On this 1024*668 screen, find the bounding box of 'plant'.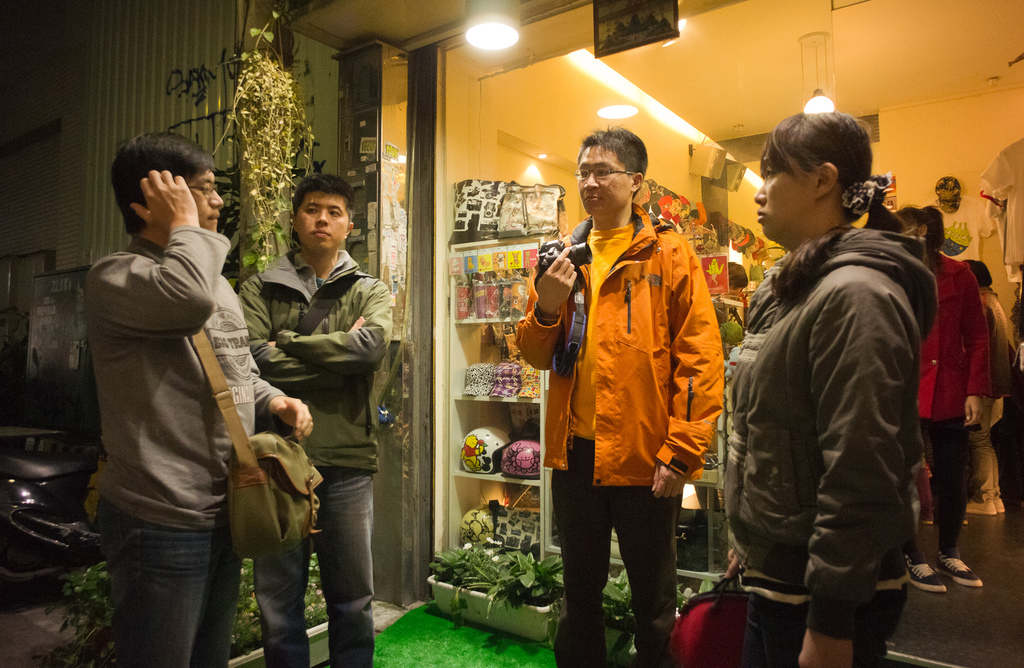
Bounding box: detection(49, 556, 111, 661).
